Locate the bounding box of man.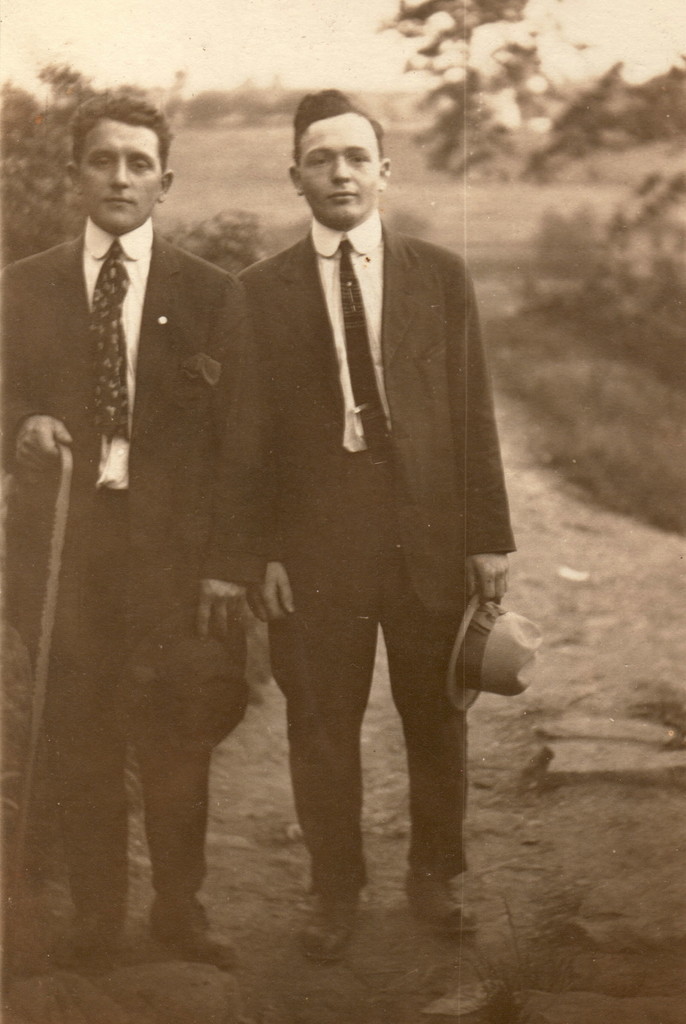
Bounding box: bbox=[155, 115, 517, 919].
